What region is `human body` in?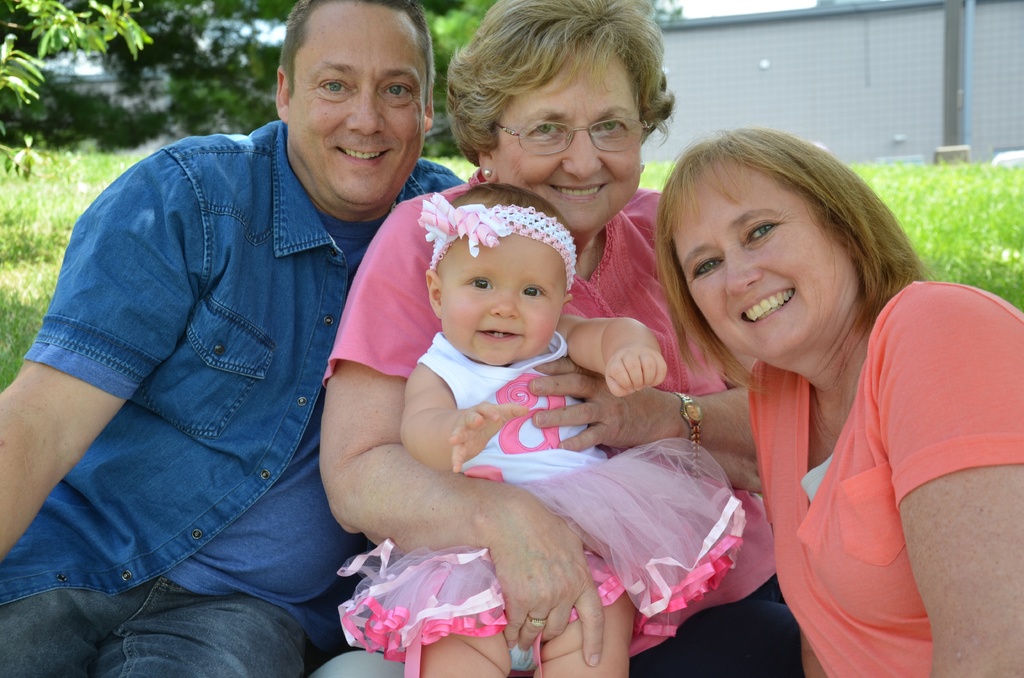
<box>335,192,776,676</box>.
